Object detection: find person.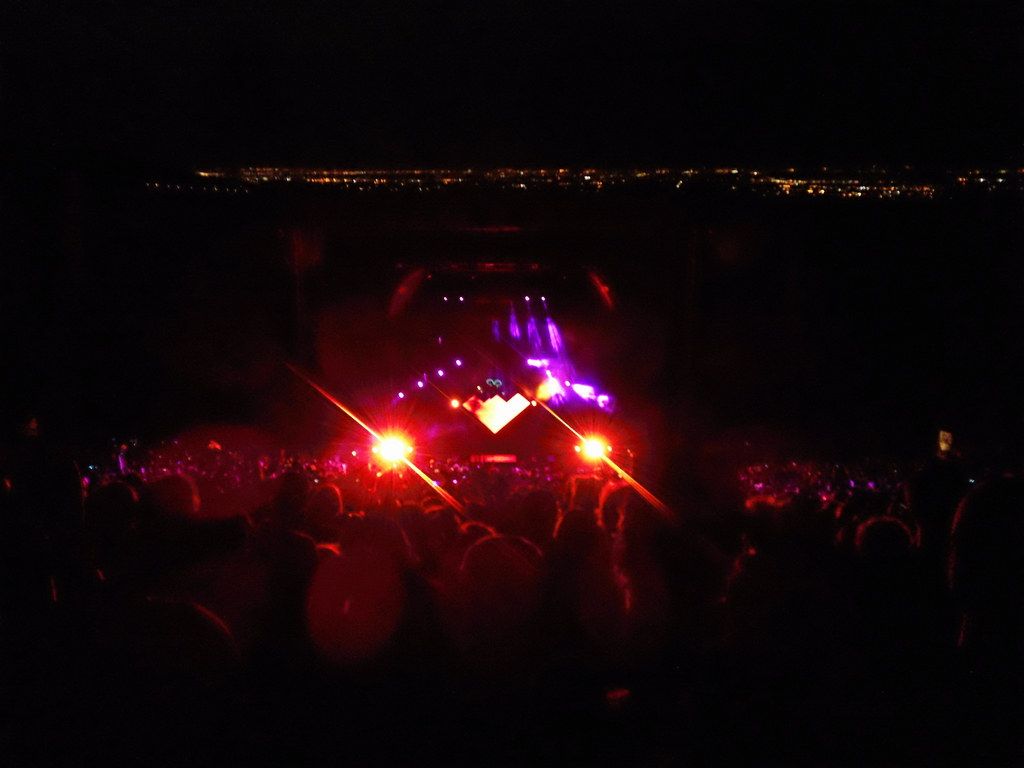
442 535 551 760.
